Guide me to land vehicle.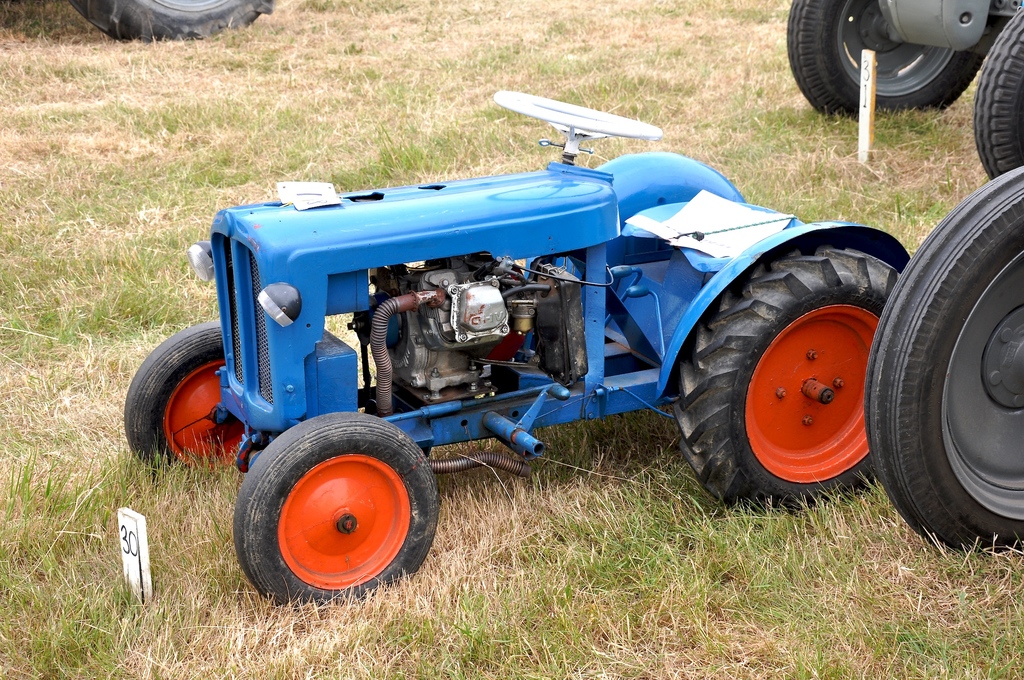
Guidance: (865, 163, 1023, 552).
